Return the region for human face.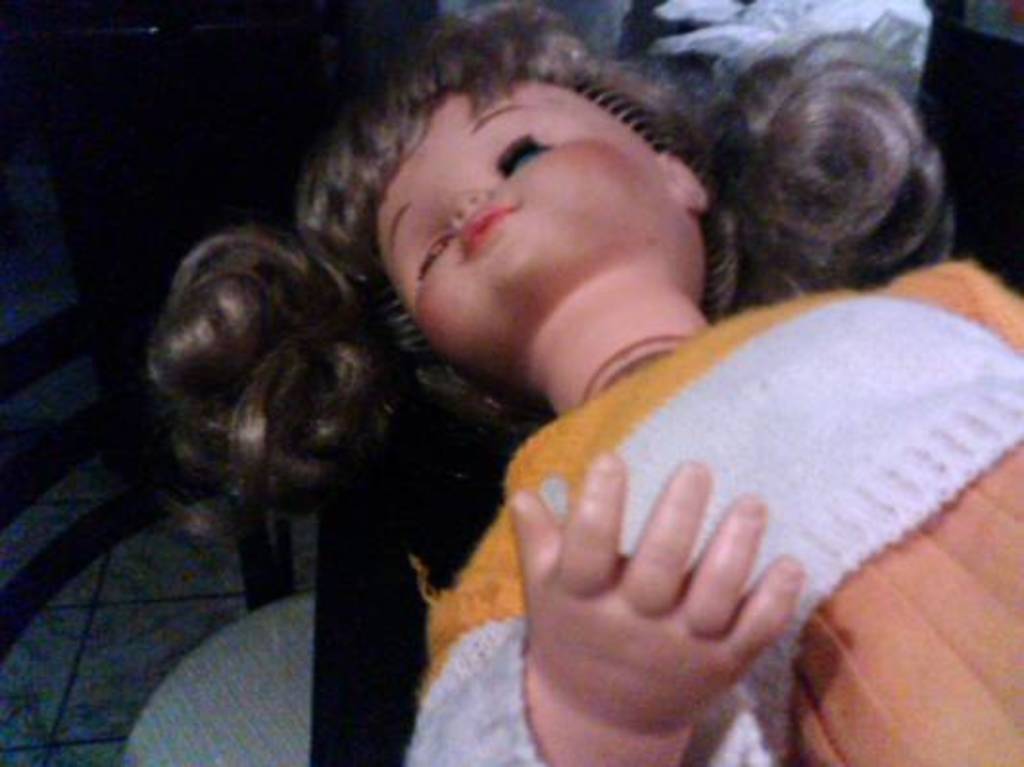
[left=377, top=77, right=682, bottom=379].
